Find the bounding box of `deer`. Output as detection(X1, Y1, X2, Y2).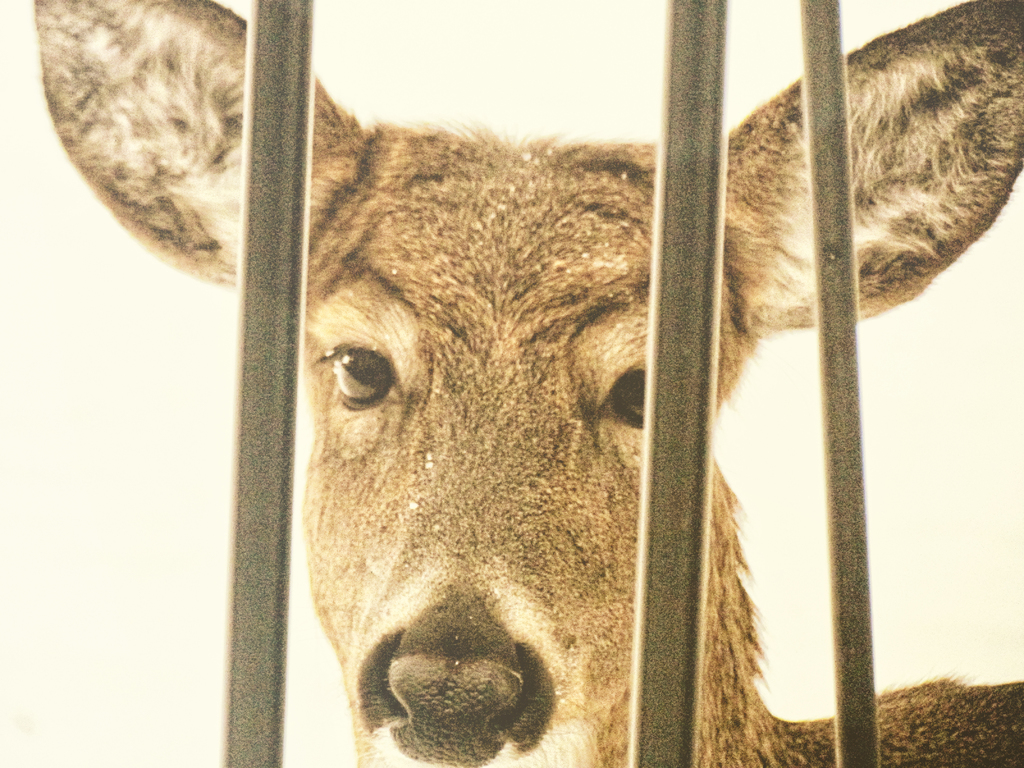
detection(36, 0, 1023, 767).
